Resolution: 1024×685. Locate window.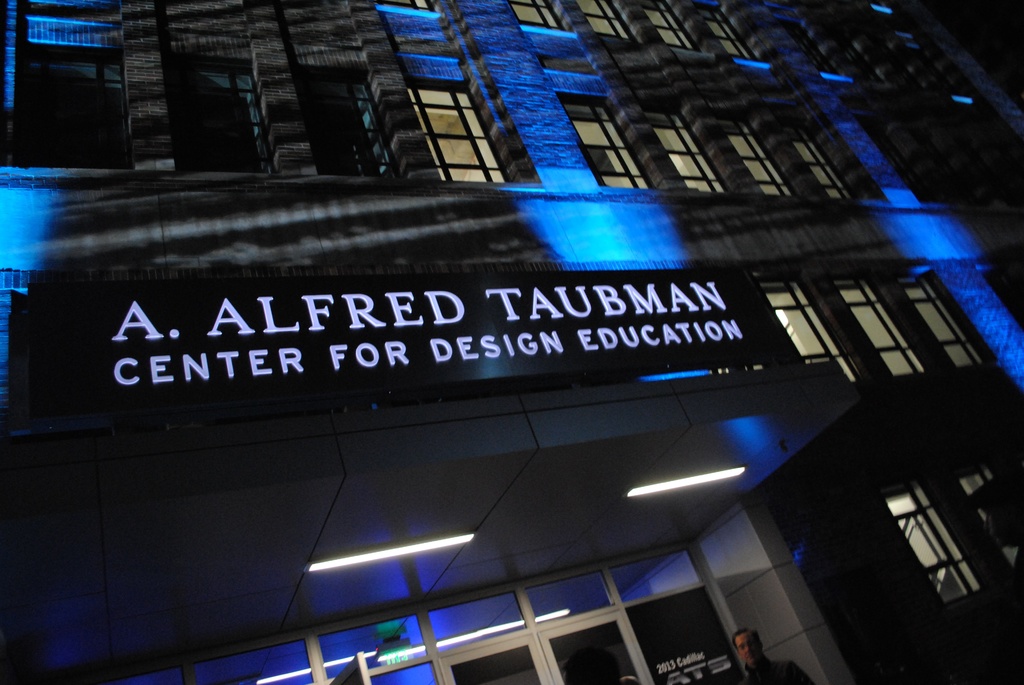
crop(290, 64, 394, 174).
